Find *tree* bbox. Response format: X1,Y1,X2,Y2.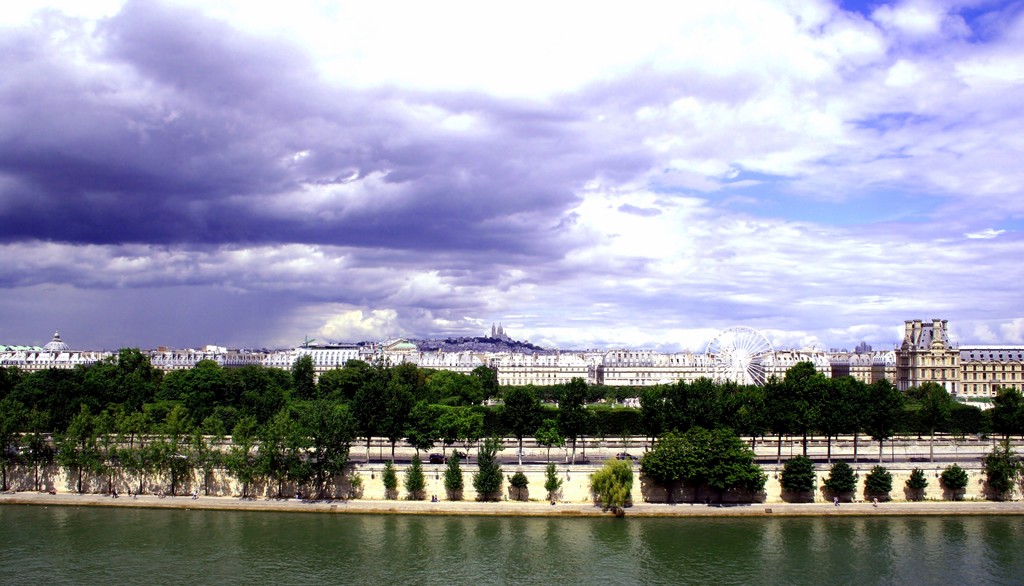
422,362,496,440.
